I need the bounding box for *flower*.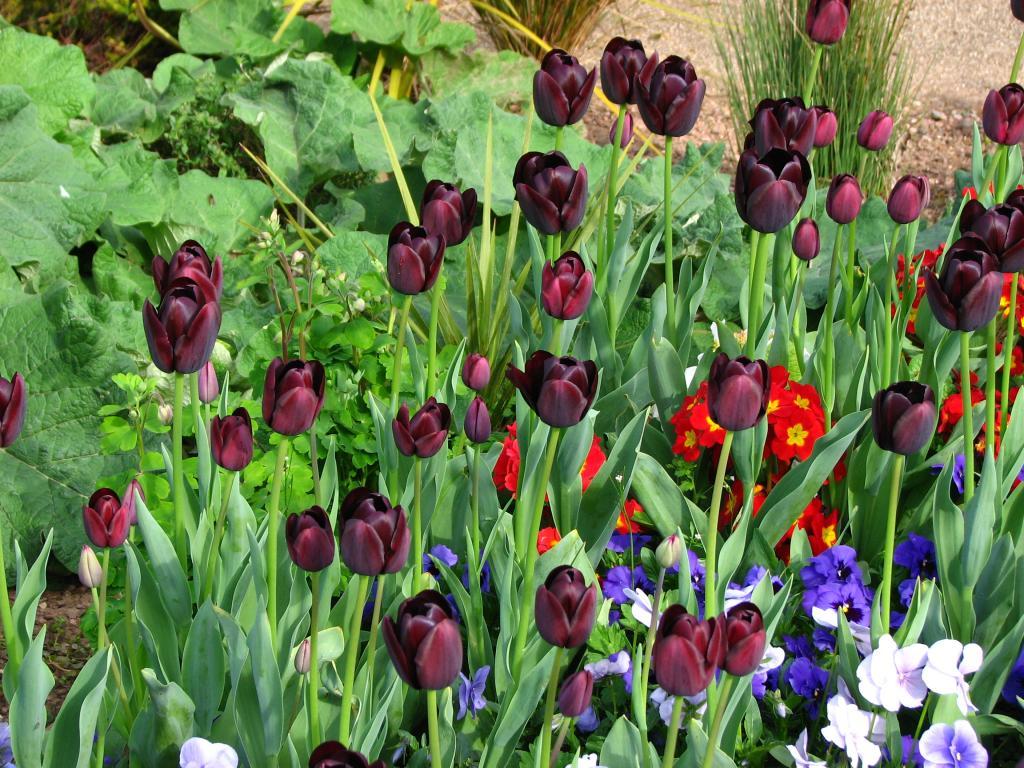
Here it is: l=596, t=37, r=660, b=103.
